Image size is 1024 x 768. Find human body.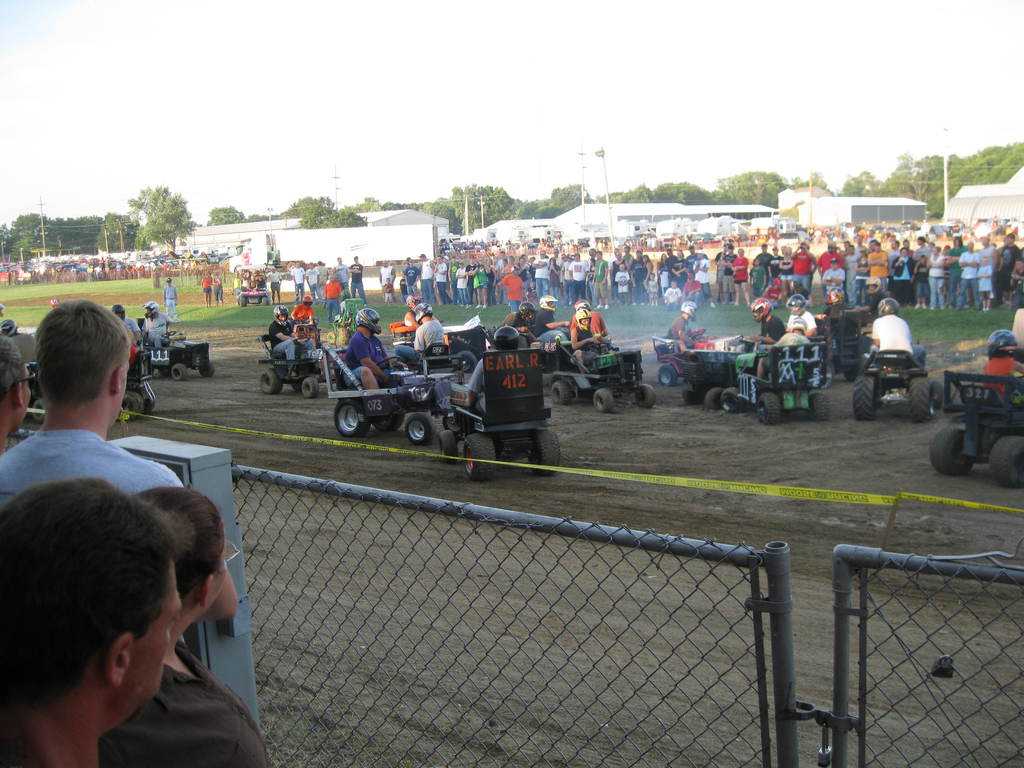
<bbox>133, 485, 268, 767</bbox>.
